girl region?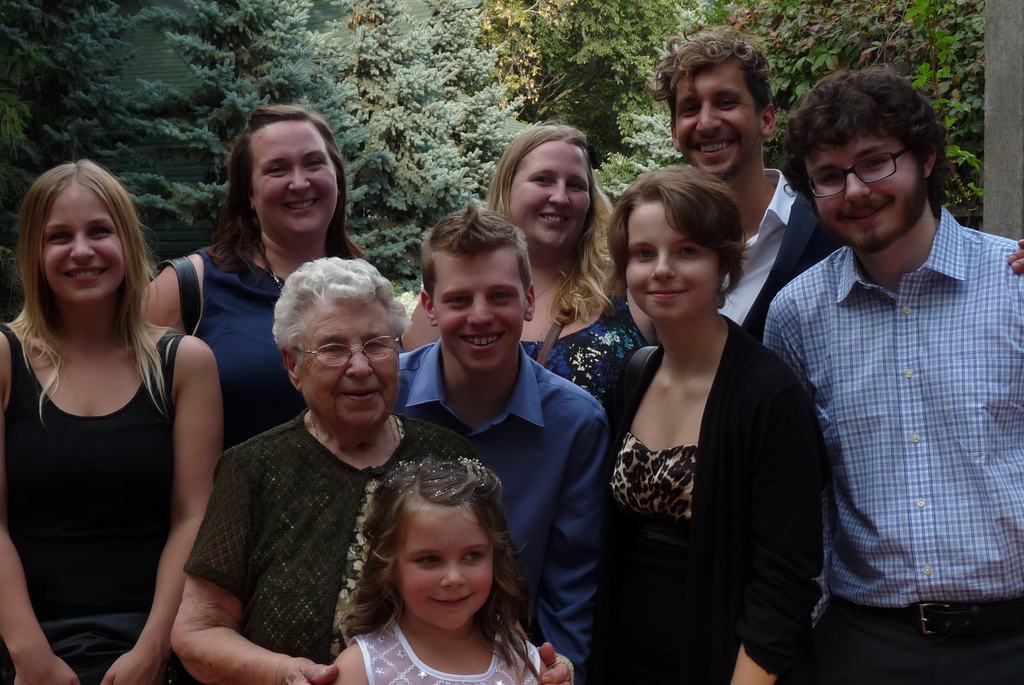
{"x1": 327, "y1": 458, "x2": 546, "y2": 684}
